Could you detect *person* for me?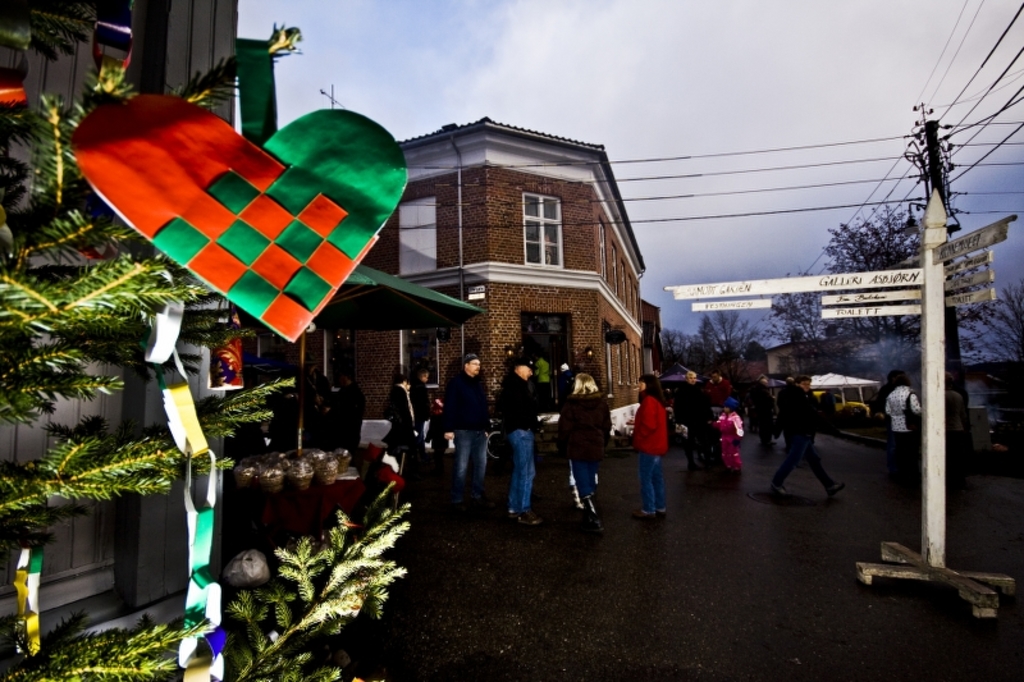
Detection result: <region>380, 372, 421, 470</region>.
